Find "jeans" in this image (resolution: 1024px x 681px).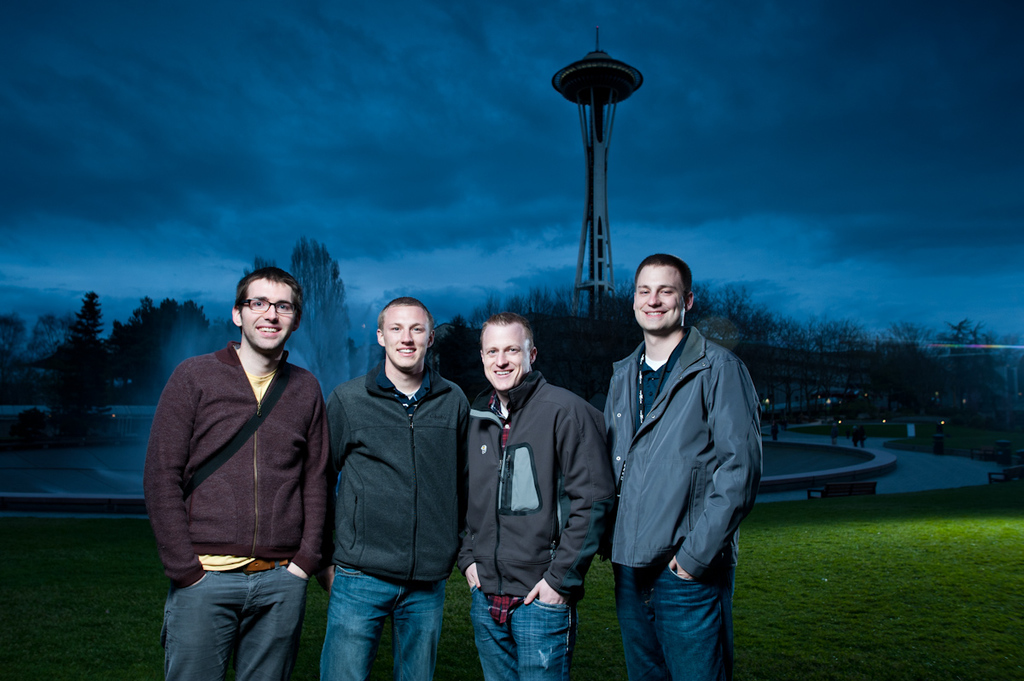
(x1=160, y1=558, x2=309, y2=680).
